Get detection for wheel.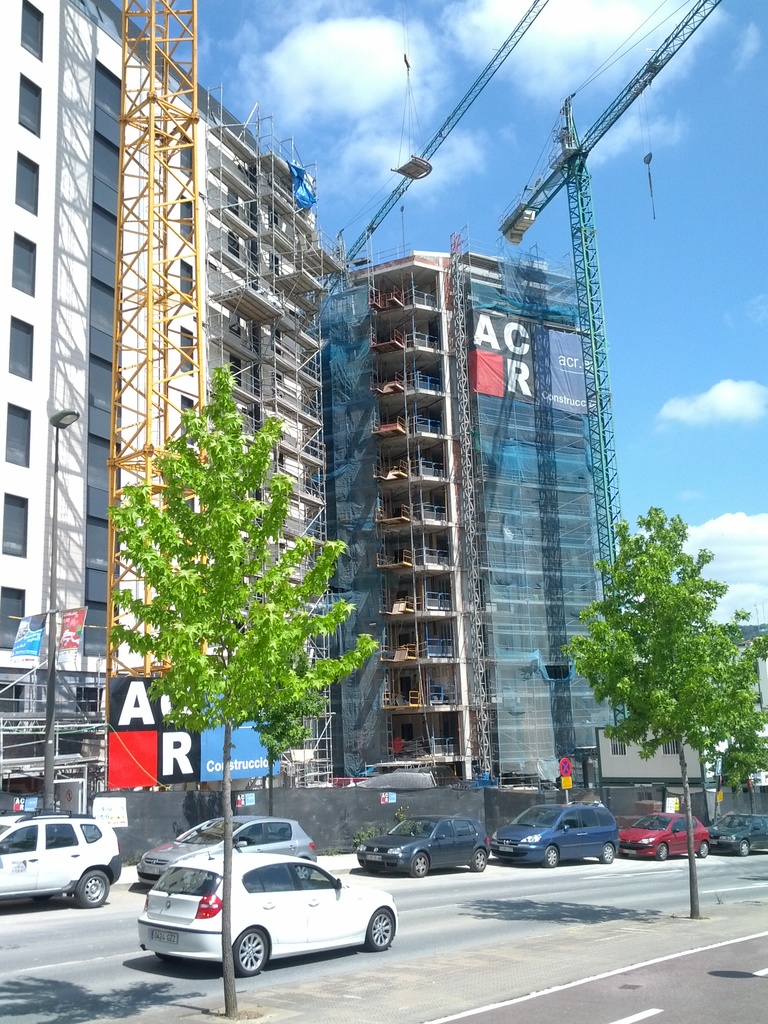
Detection: [left=602, top=842, right=614, bottom=865].
